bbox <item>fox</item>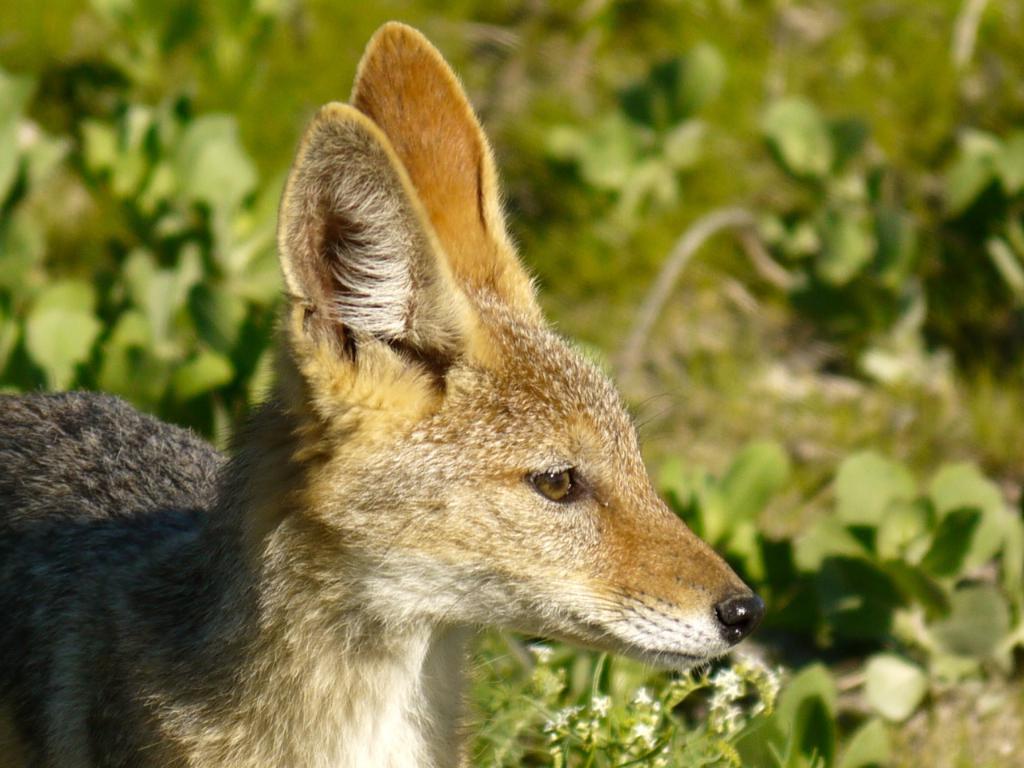
bbox=(0, 20, 766, 767)
